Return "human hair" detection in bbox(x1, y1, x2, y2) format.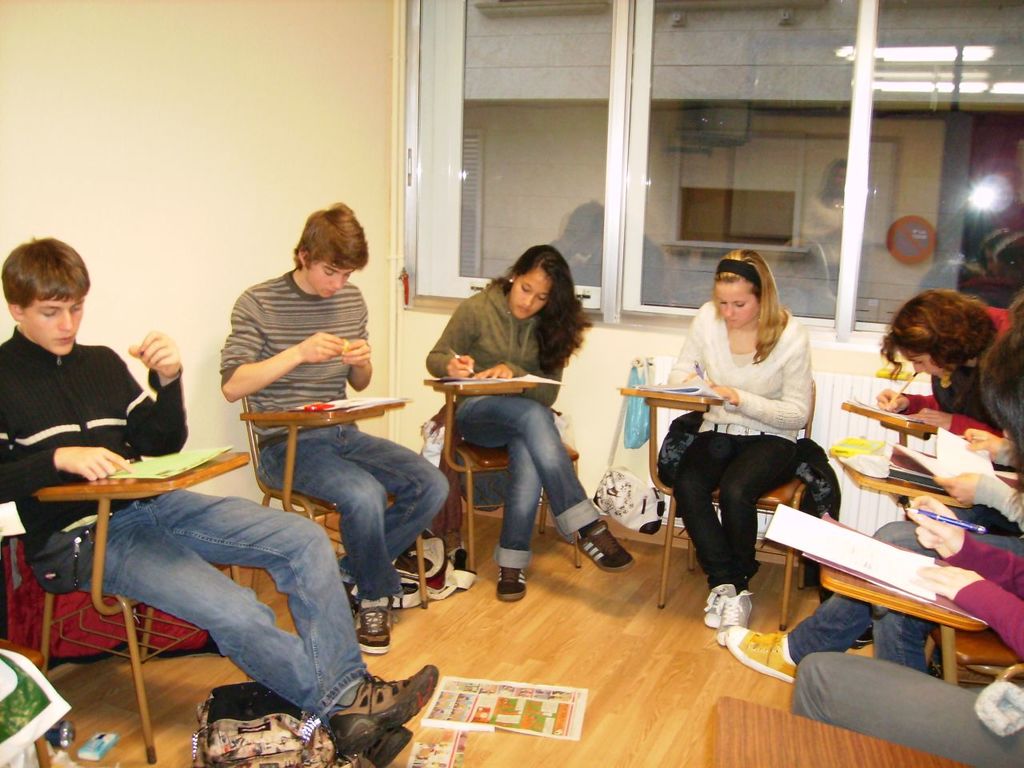
bbox(715, 245, 785, 362).
